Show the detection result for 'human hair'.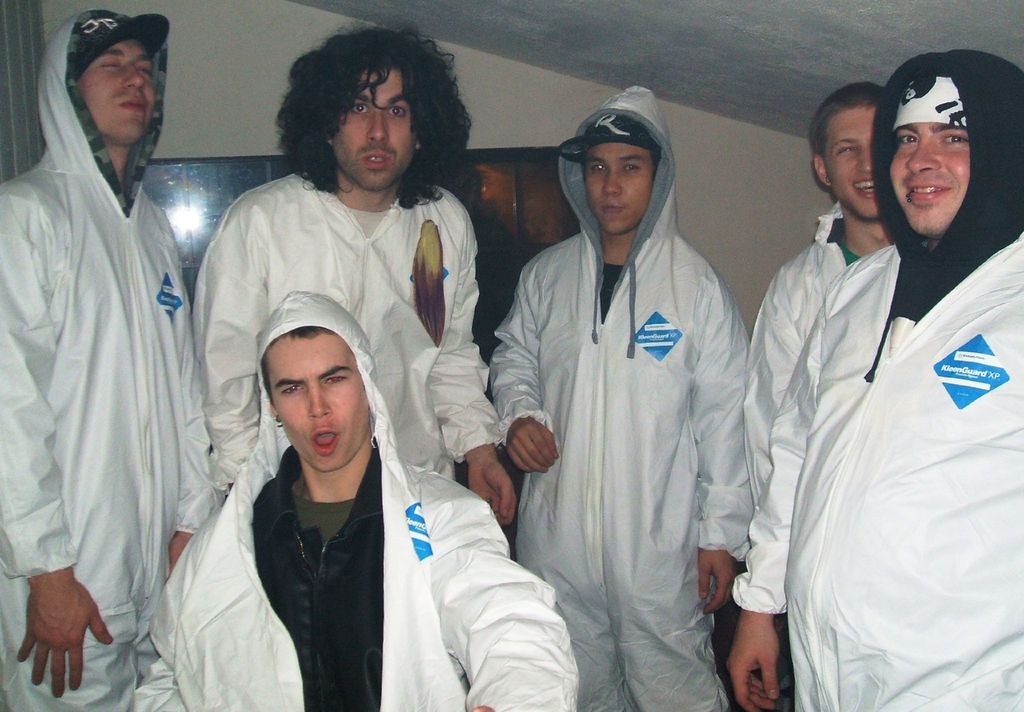
(806, 80, 883, 186).
